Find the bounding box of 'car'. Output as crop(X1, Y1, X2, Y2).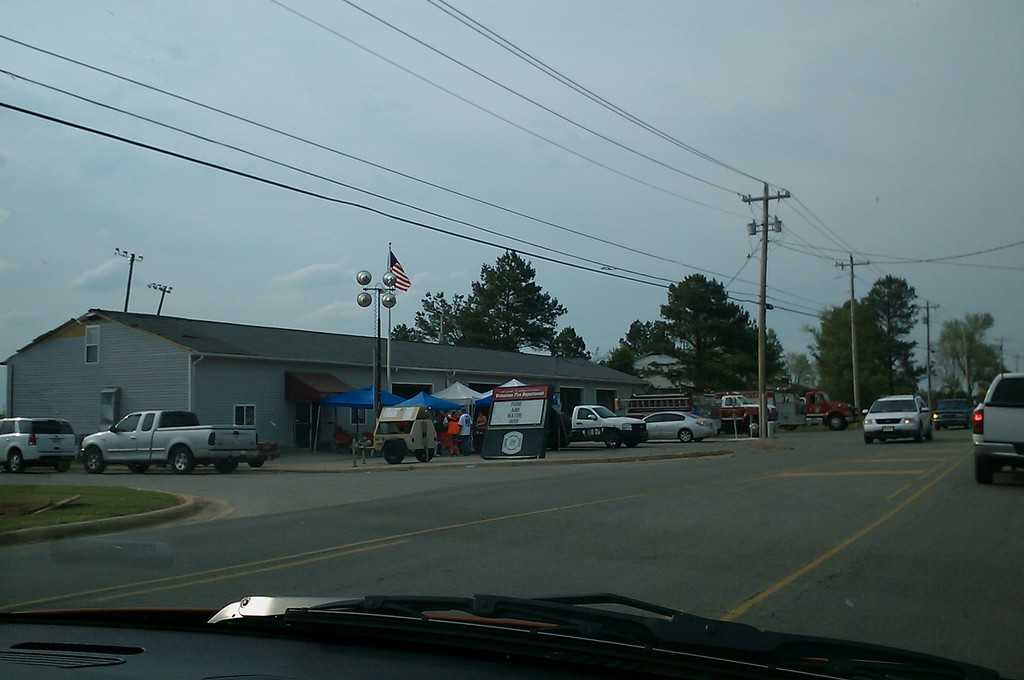
crop(0, 413, 79, 473).
